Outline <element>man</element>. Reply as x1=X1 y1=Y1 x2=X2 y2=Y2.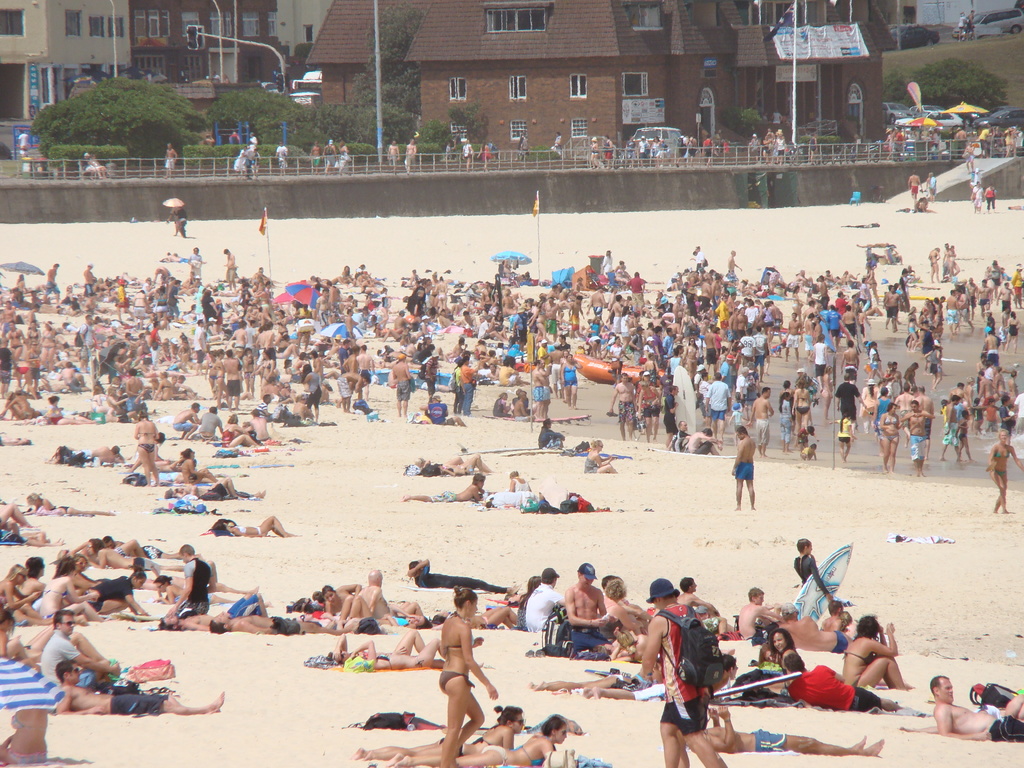
x1=976 y1=354 x2=987 y2=391.
